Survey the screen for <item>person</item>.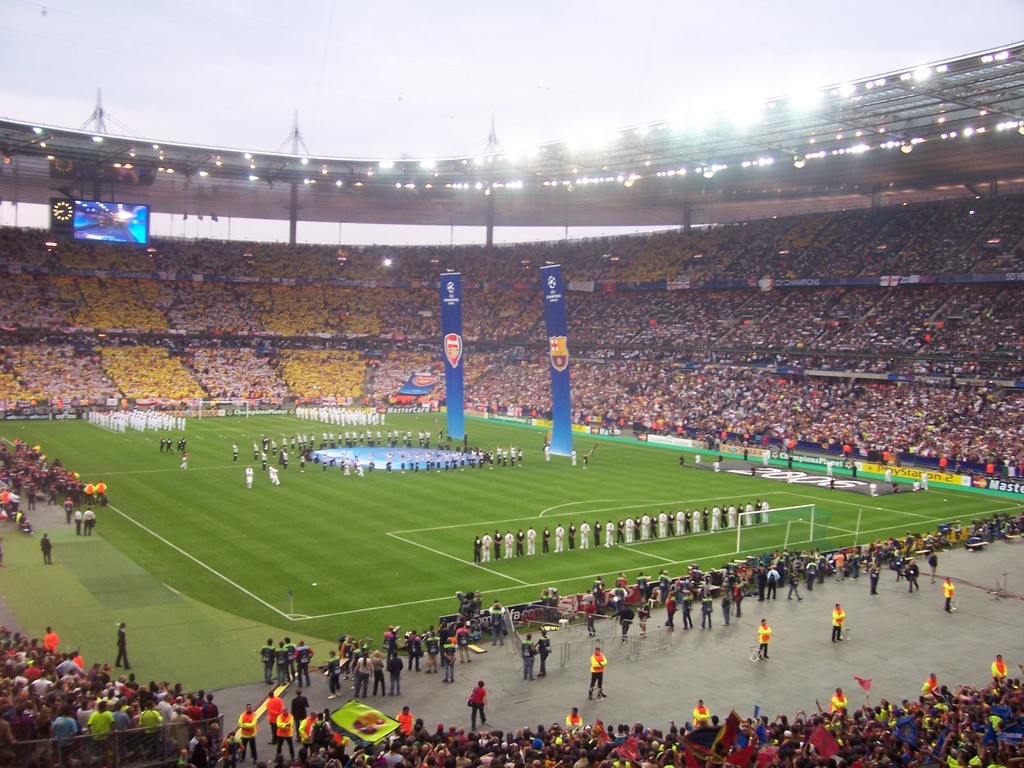
Survey found: l=750, t=465, r=757, b=481.
